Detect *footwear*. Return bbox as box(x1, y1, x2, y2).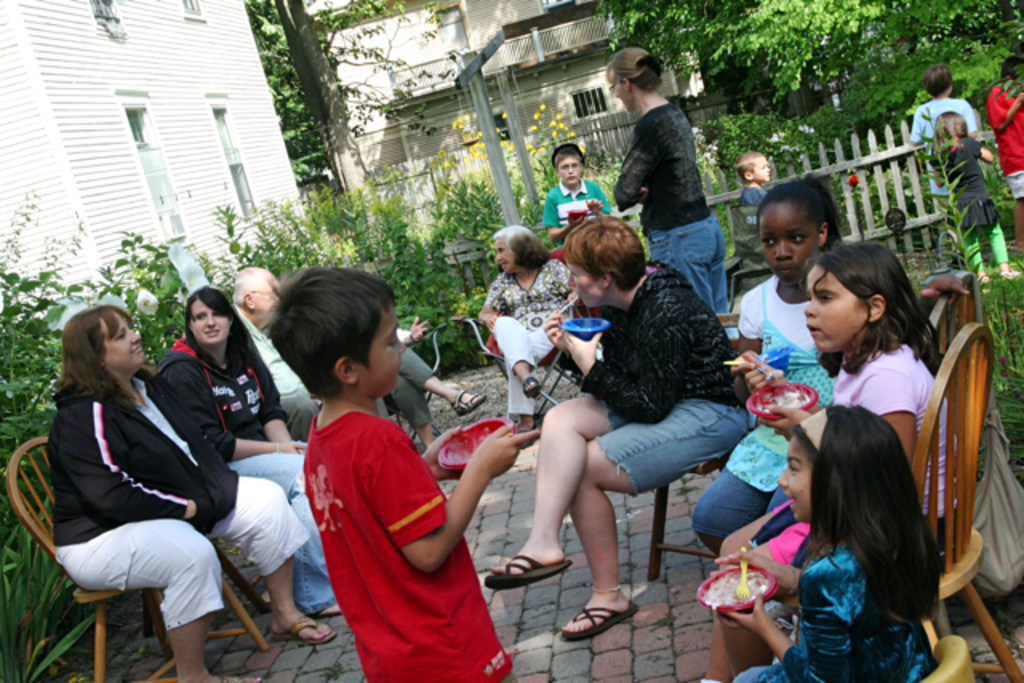
box(450, 389, 486, 417).
